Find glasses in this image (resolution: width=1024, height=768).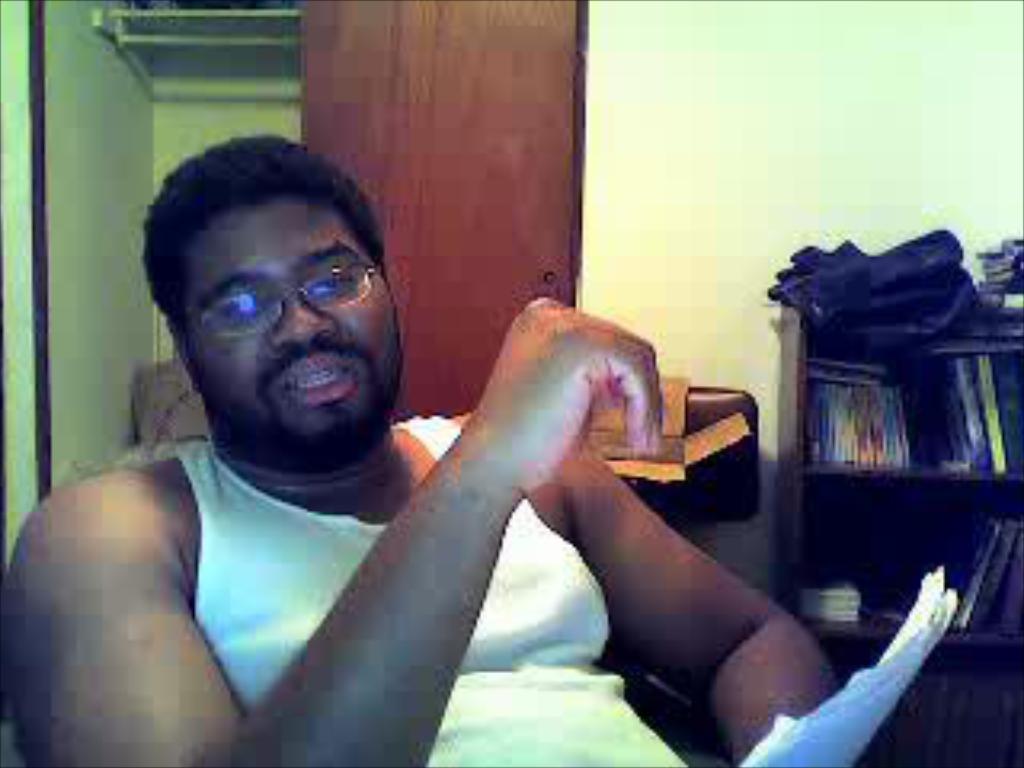
bbox(157, 250, 384, 342).
